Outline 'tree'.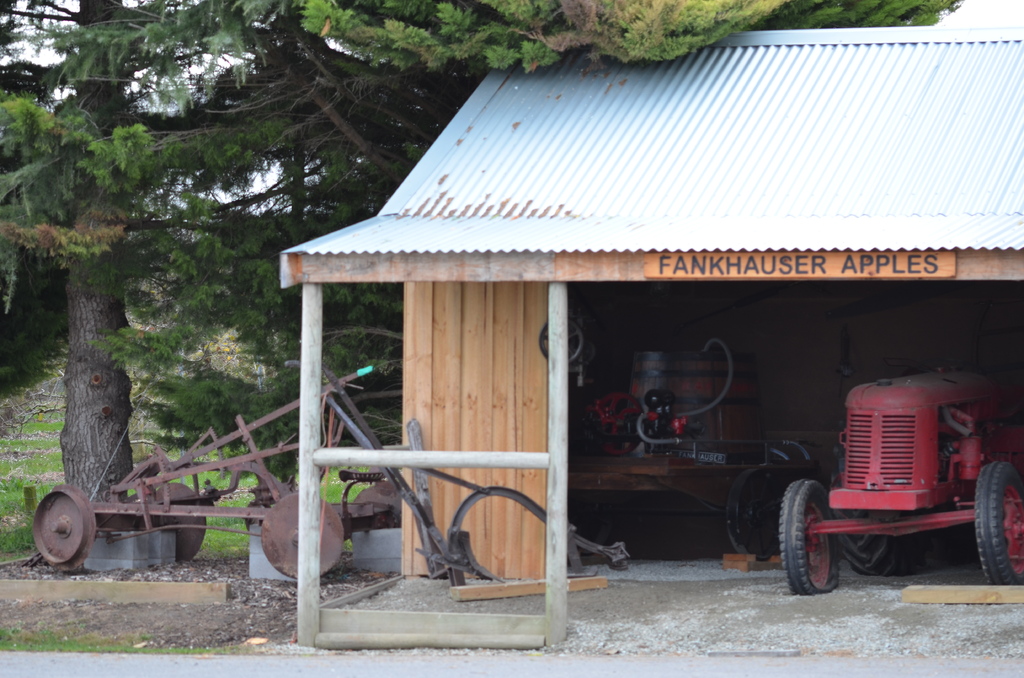
Outline: 0,0,970,531.
